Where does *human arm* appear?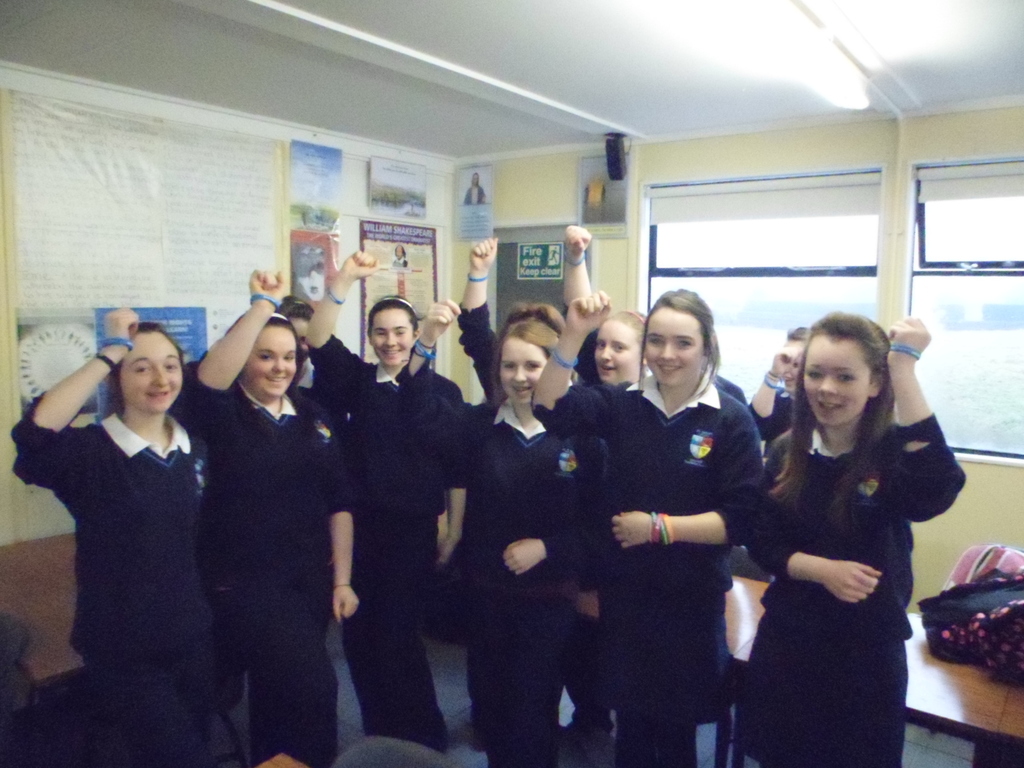
Appears at region(440, 374, 470, 569).
